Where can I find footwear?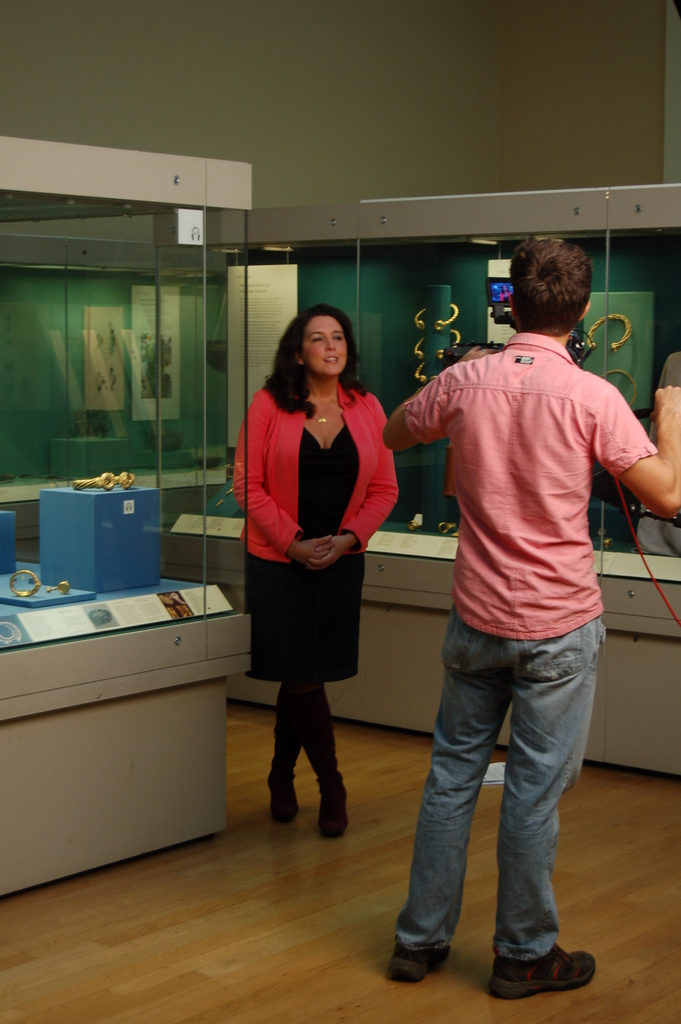
You can find it at <region>386, 946, 450, 982</region>.
